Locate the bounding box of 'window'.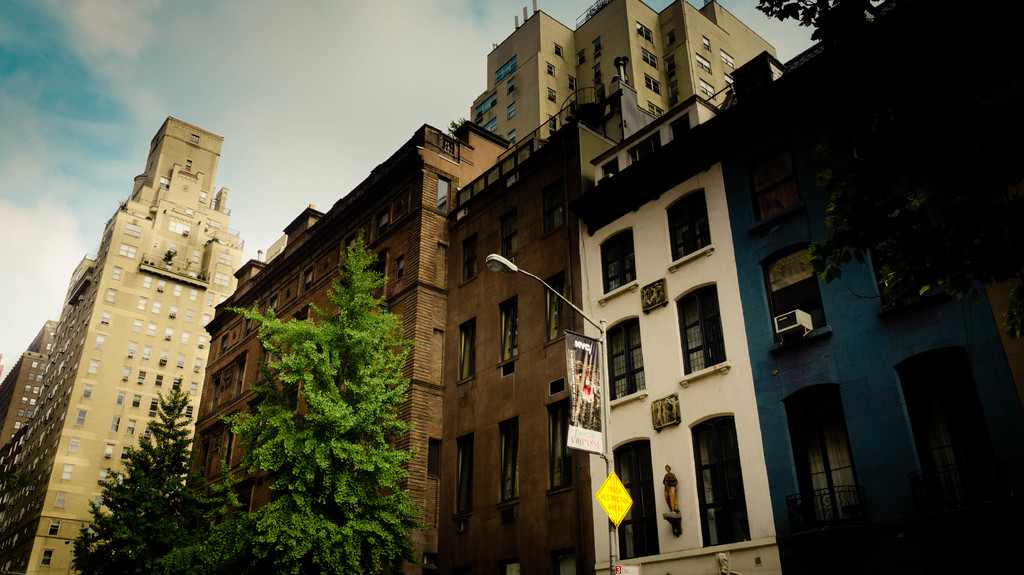
Bounding box: 457/437/470/534.
